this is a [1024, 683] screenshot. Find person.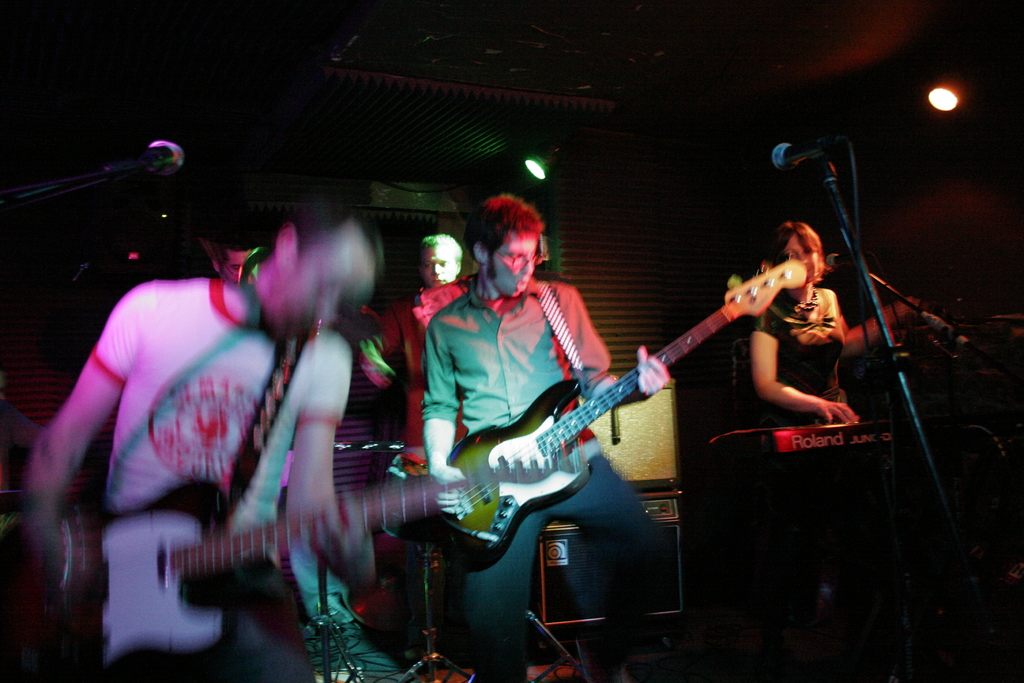
Bounding box: bbox(387, 235, 461, 541).
